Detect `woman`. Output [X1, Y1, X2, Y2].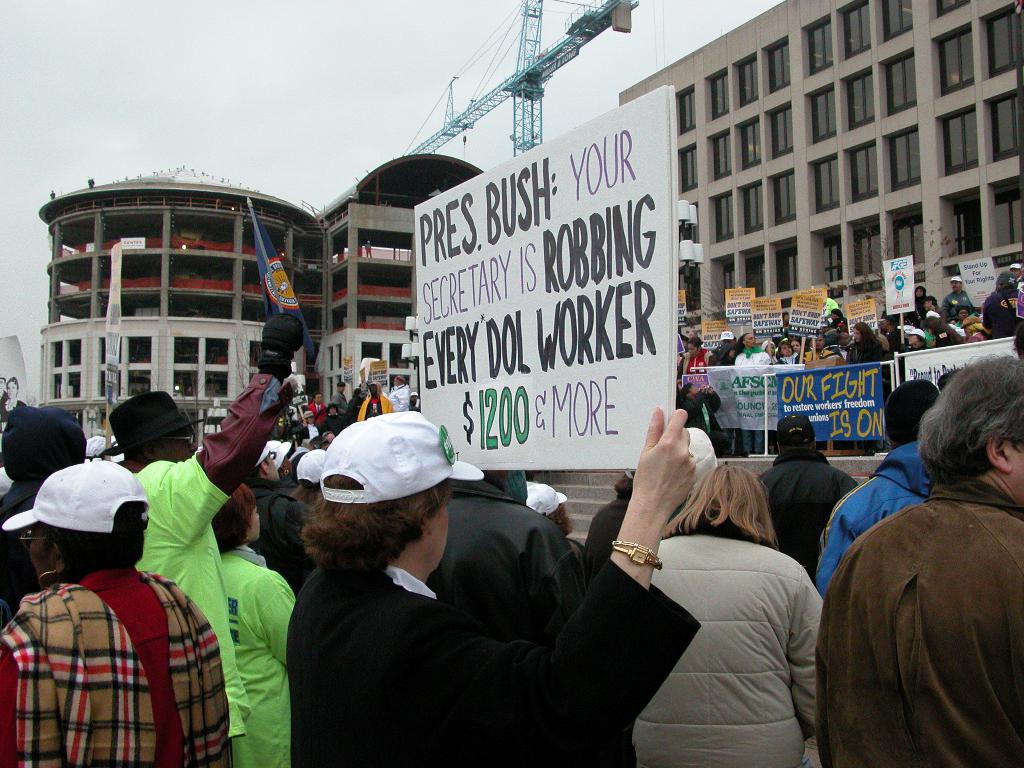
[211, 480, 301, 767].
